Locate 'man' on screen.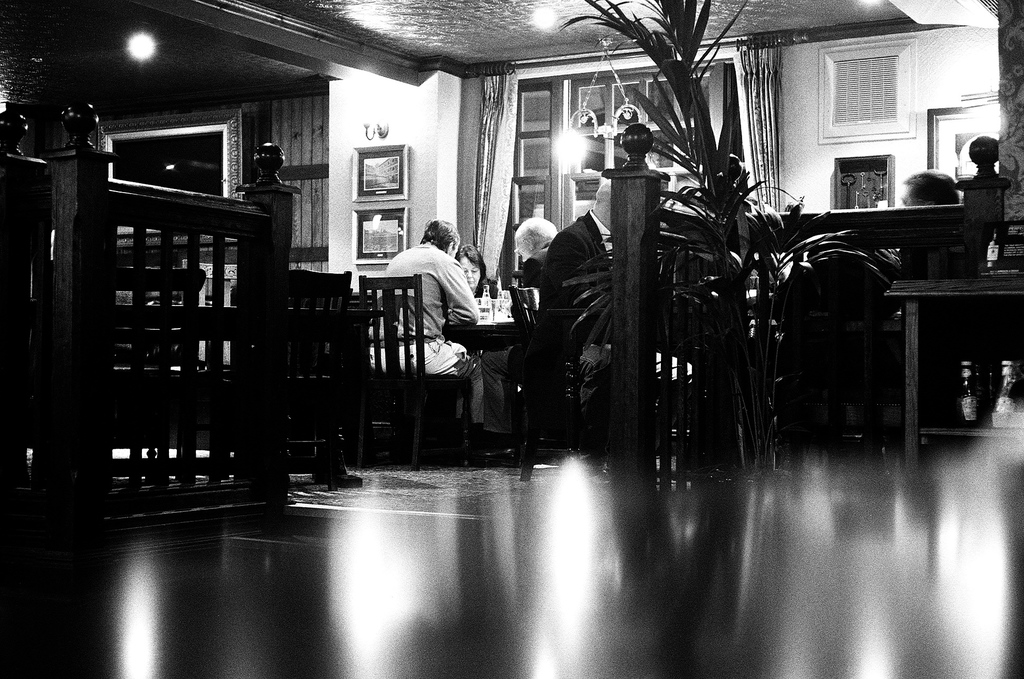
On screen at 897:168:961:210.
